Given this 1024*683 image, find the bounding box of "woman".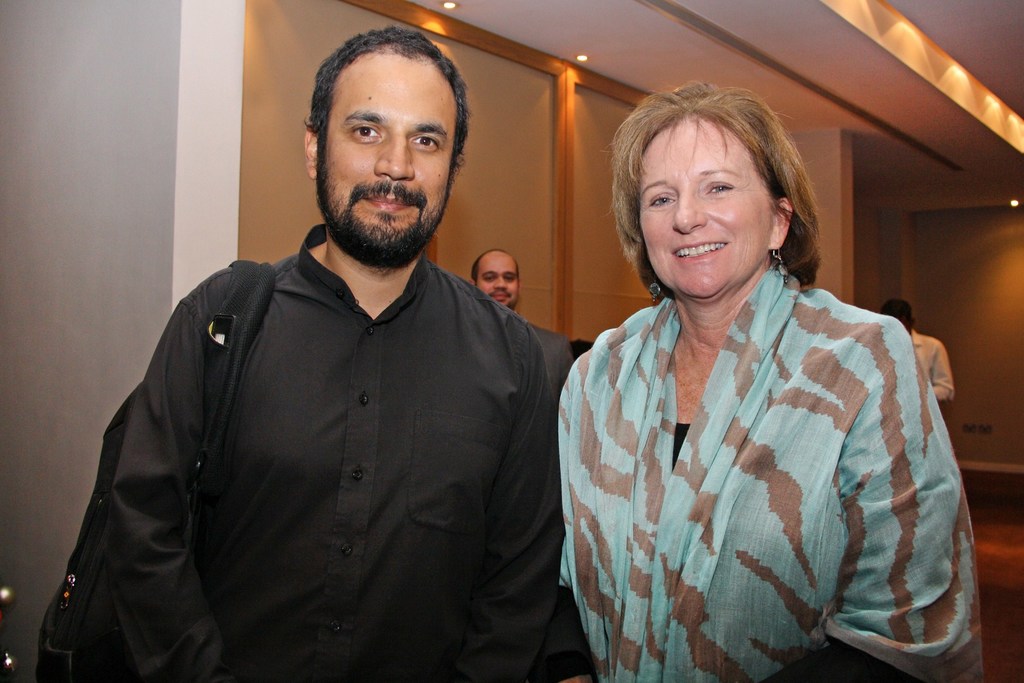
{"x1": 551, "y1": 83, "x2": 950, "y2": 682}.
